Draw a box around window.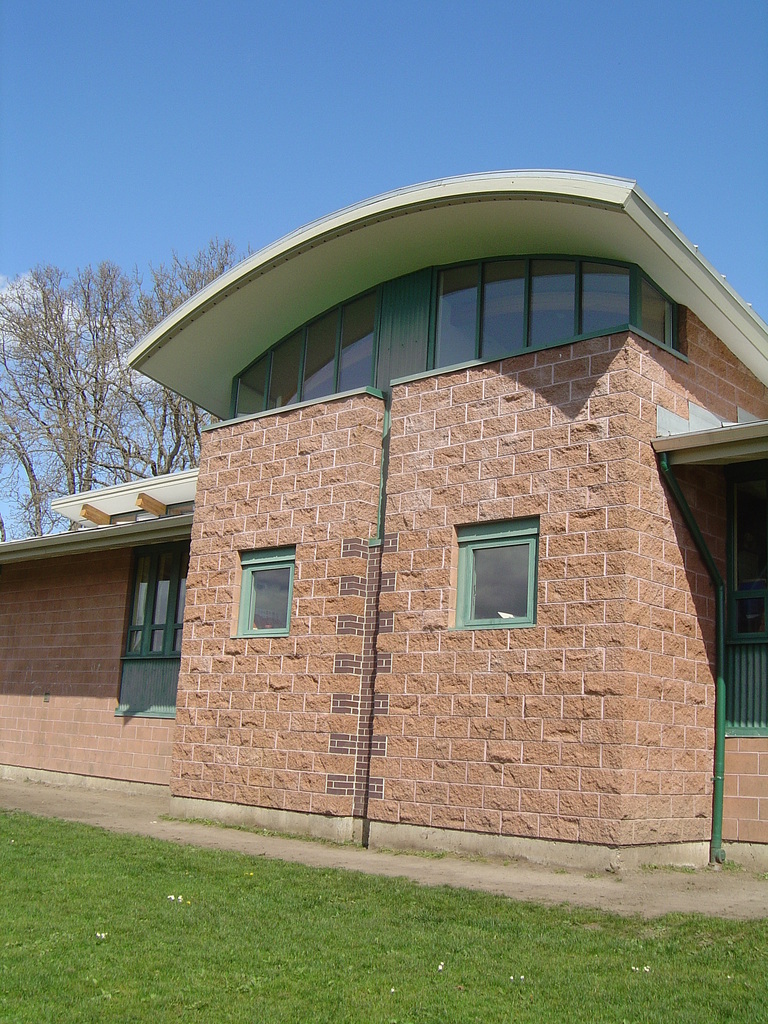
bbox=[114, 538, 191, 717].
